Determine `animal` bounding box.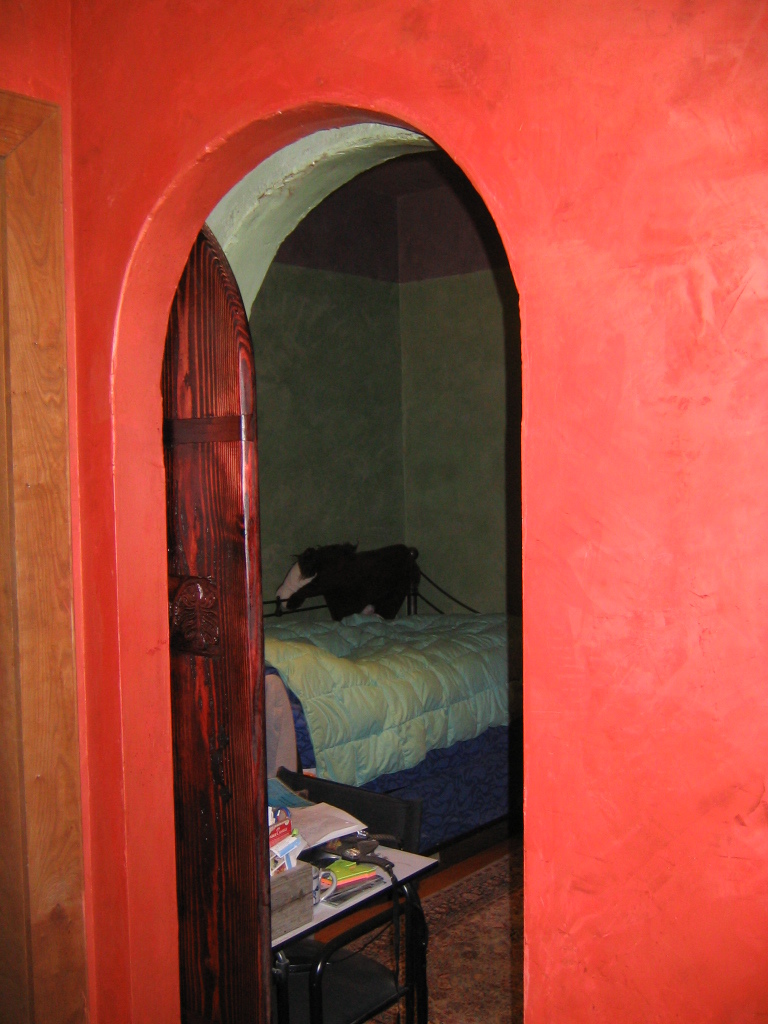
Determined: bbox(276, 545, 419, 619).
